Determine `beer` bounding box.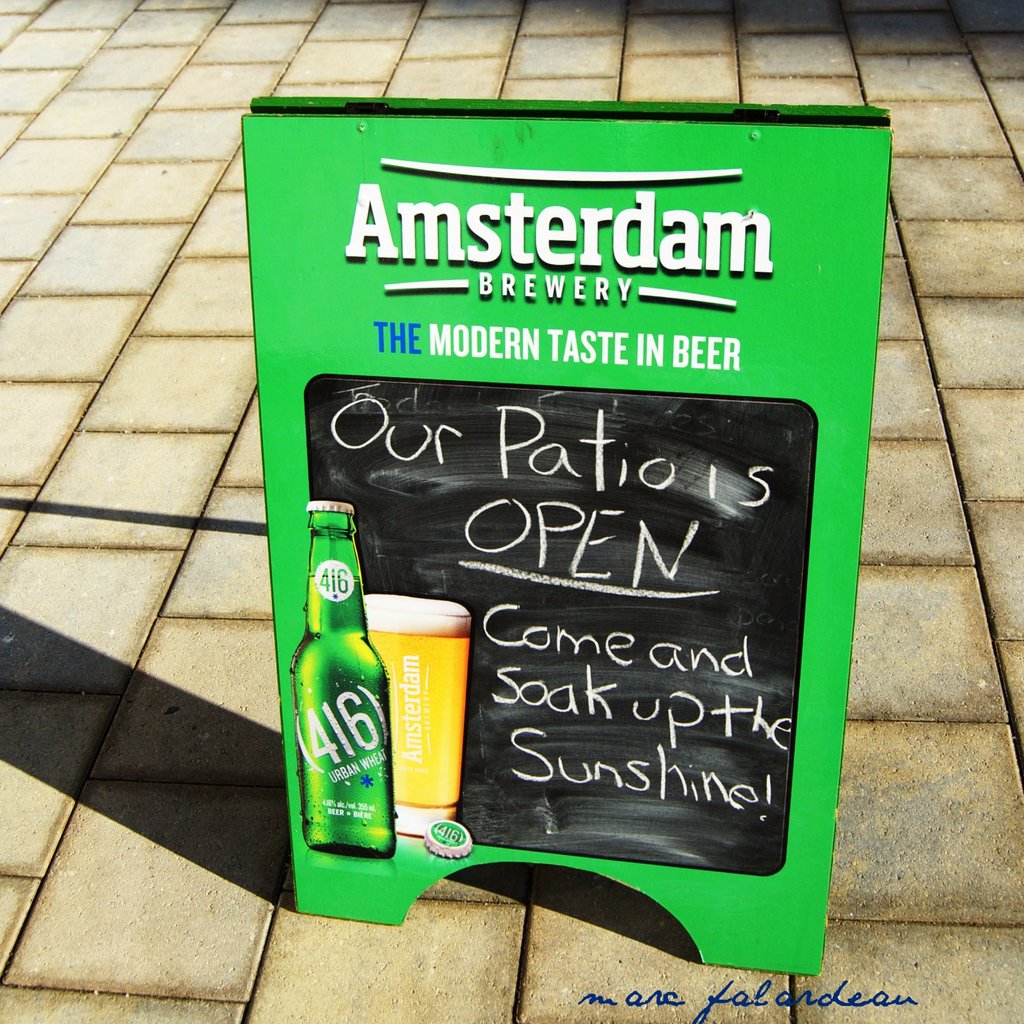
Determined: [362, 593, 467, 841].
